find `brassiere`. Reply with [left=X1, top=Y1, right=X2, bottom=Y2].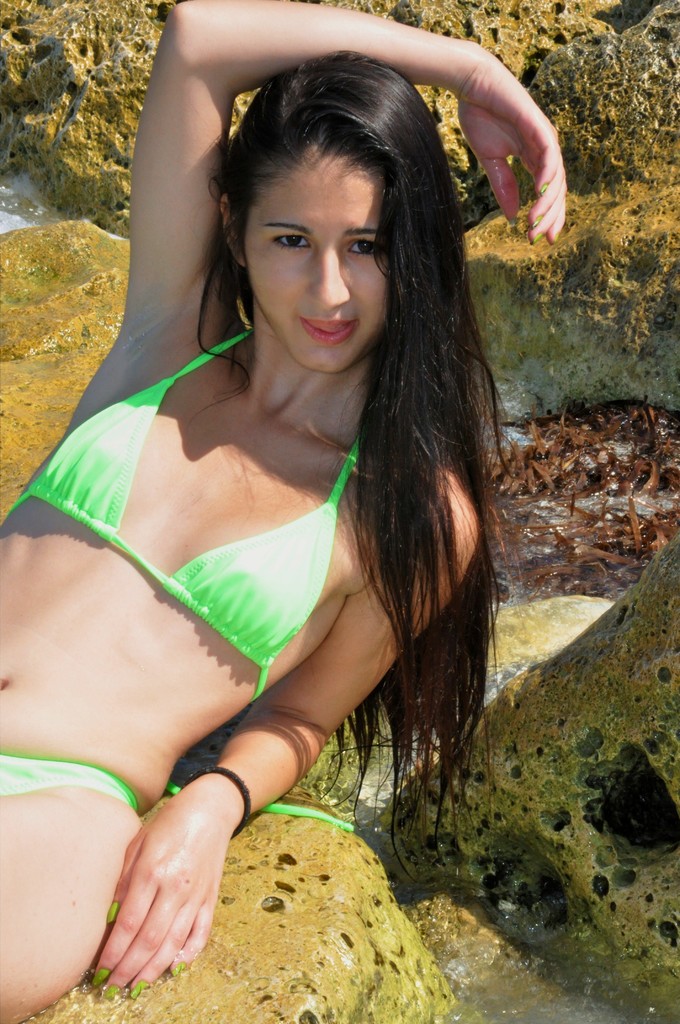
[left=2, top=317, right=369, bottom=826].
